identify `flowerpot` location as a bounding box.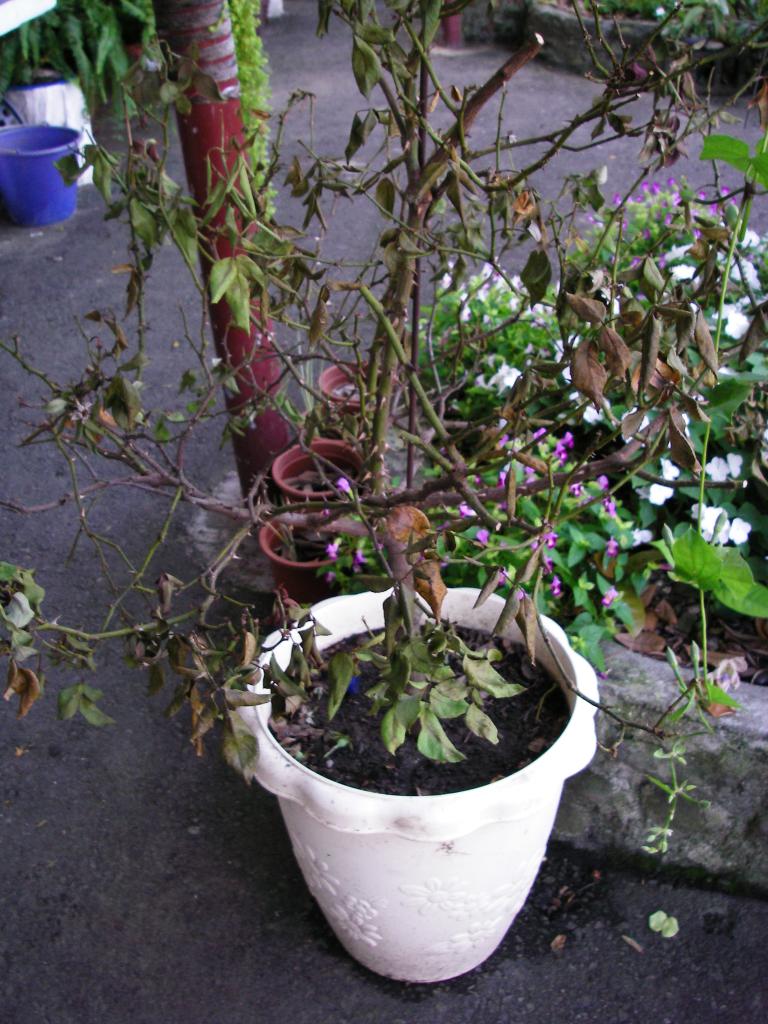
bbox=(298, 406, 369, 447).
